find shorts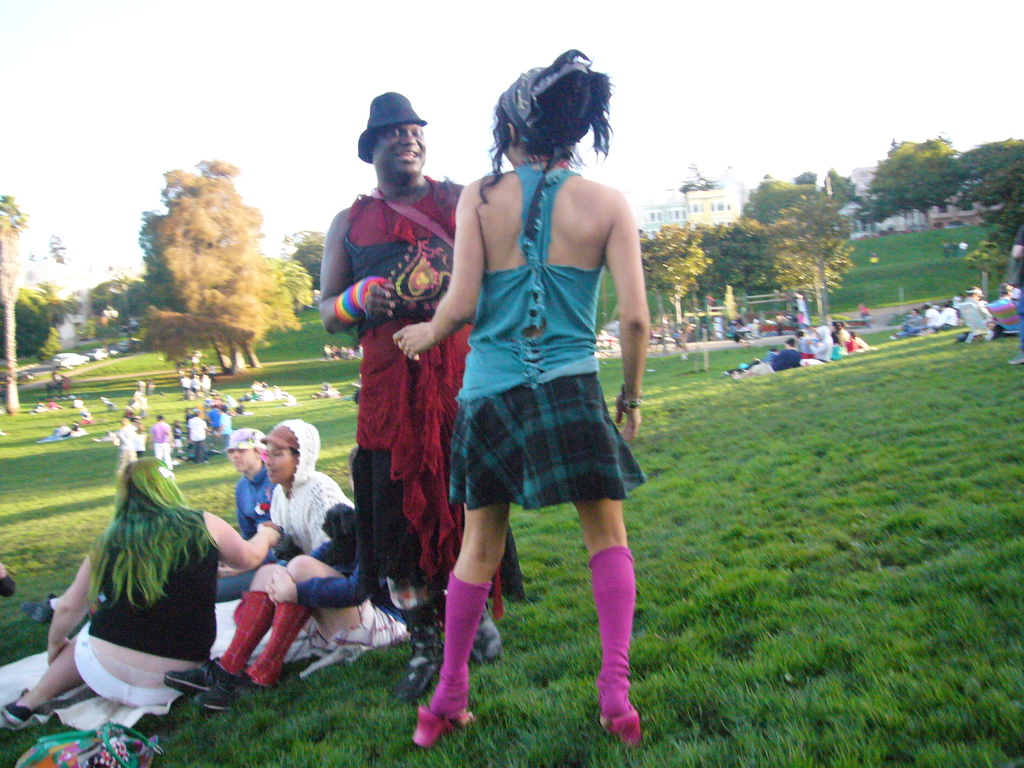
{"x1": 450, "y1": 375, "x2": 646, "y2": 509}
